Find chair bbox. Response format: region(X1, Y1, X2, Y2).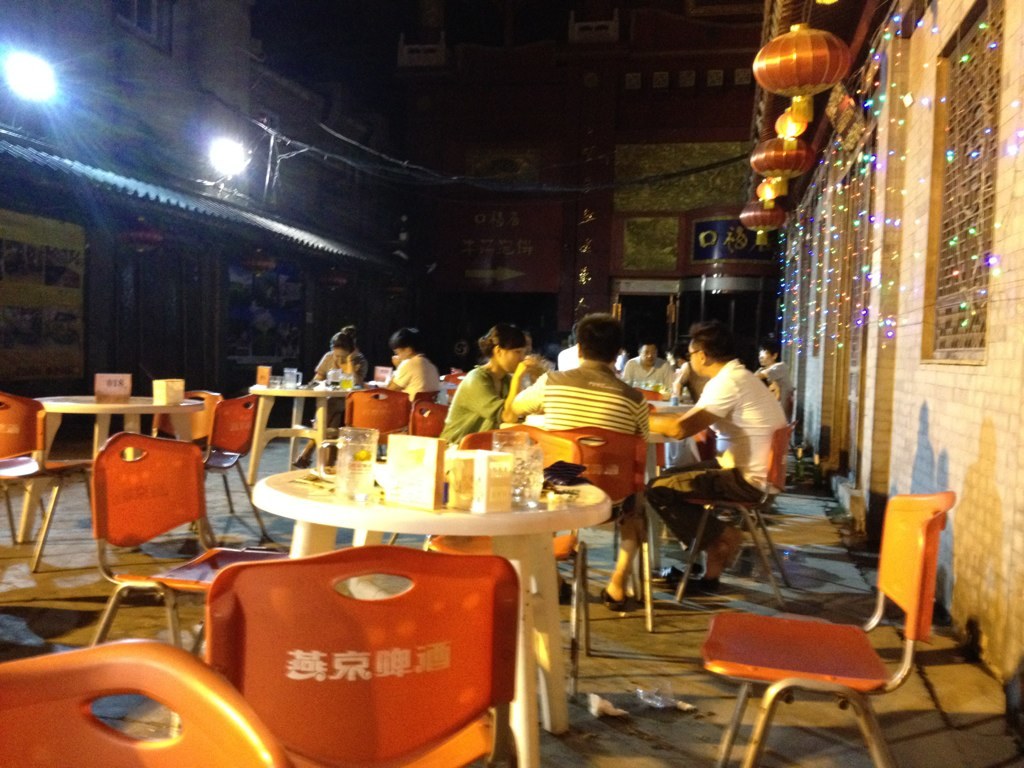
region(89, 428, 288, 648).
